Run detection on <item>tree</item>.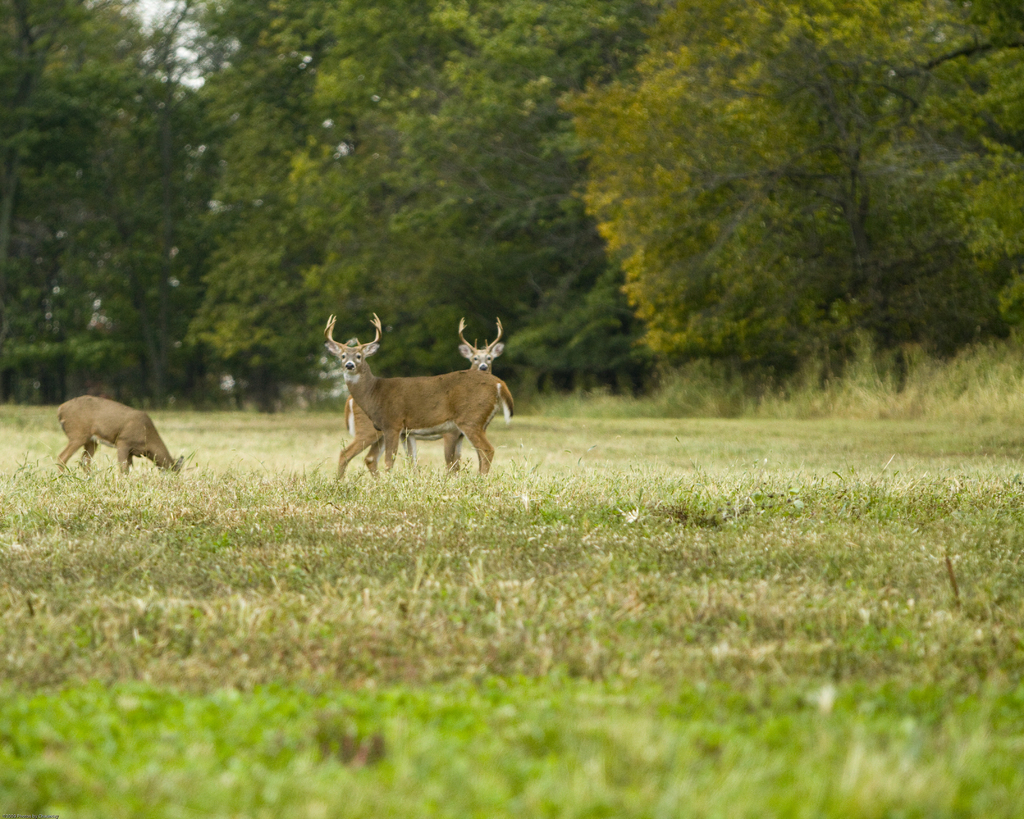
Result: [left=550, top=0, right=1020, bottom=392].
